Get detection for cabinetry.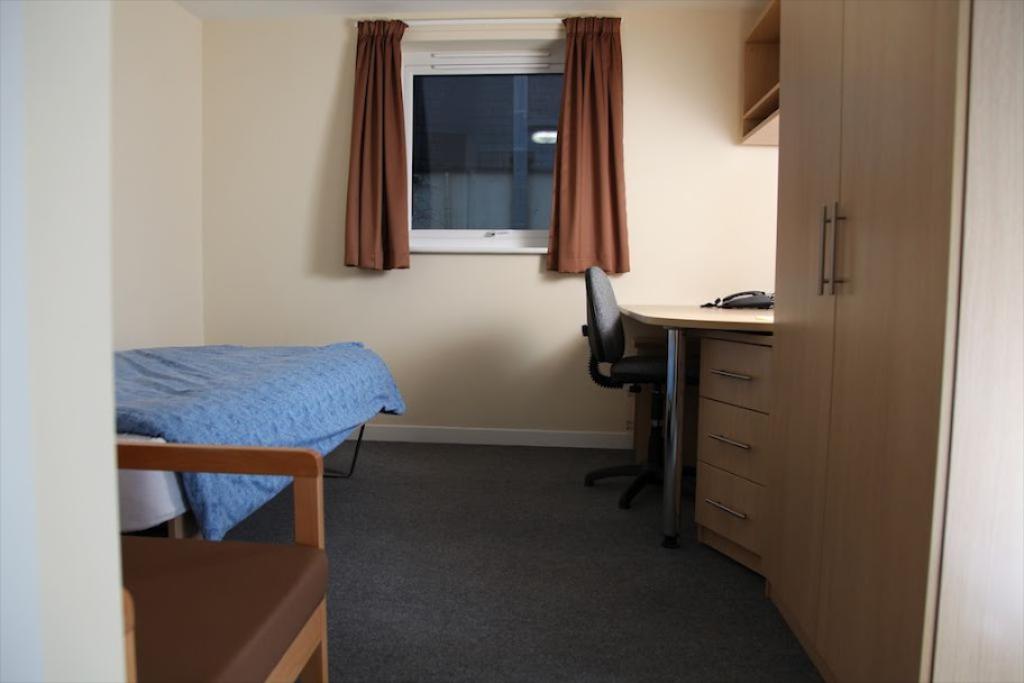
Detection: {"x1": 642, "y1": 288, "x2": 799, "y2": 579}.
